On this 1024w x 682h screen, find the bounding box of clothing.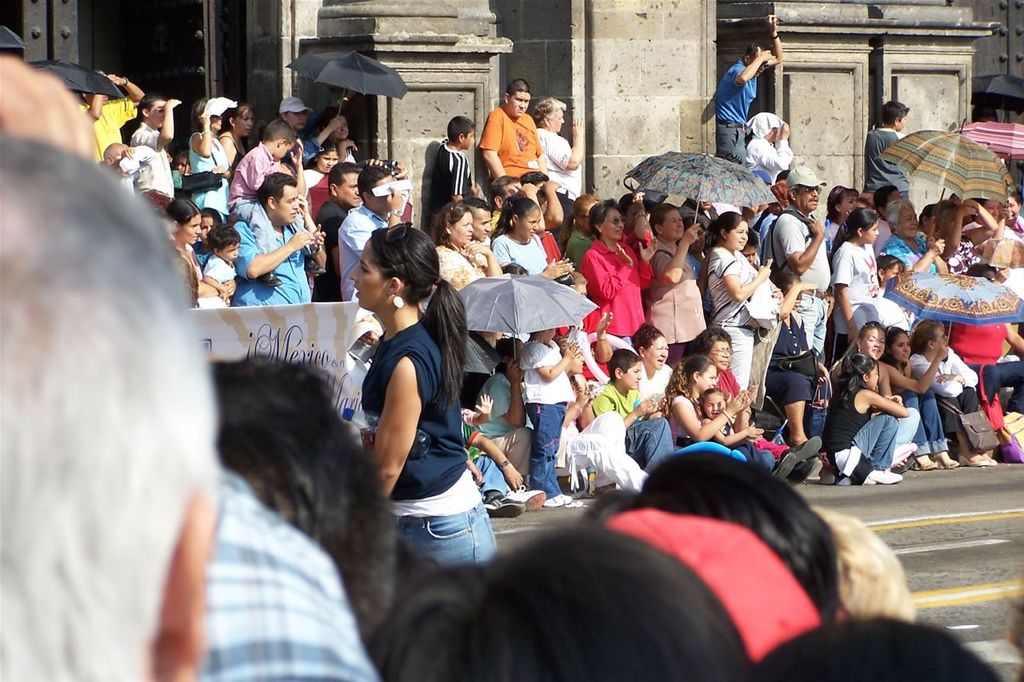
Bounding box: 430,143,470,209.
